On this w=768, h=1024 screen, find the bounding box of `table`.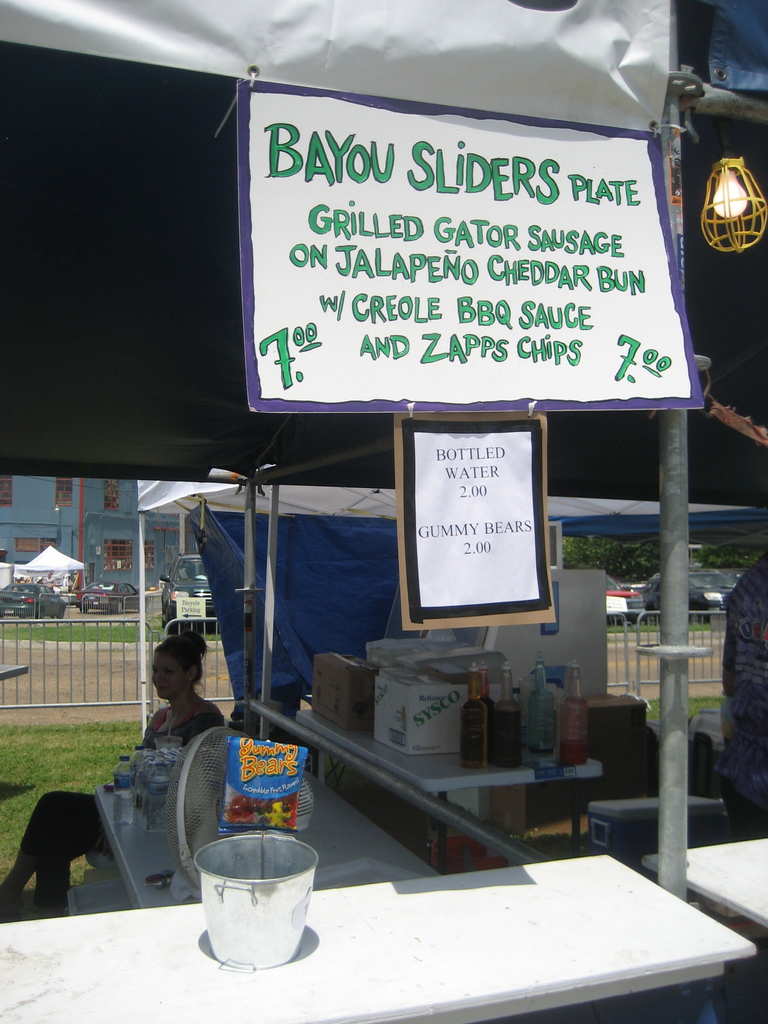
Bounding box: [x1=637, y1=826, x2=767, y2=954].
